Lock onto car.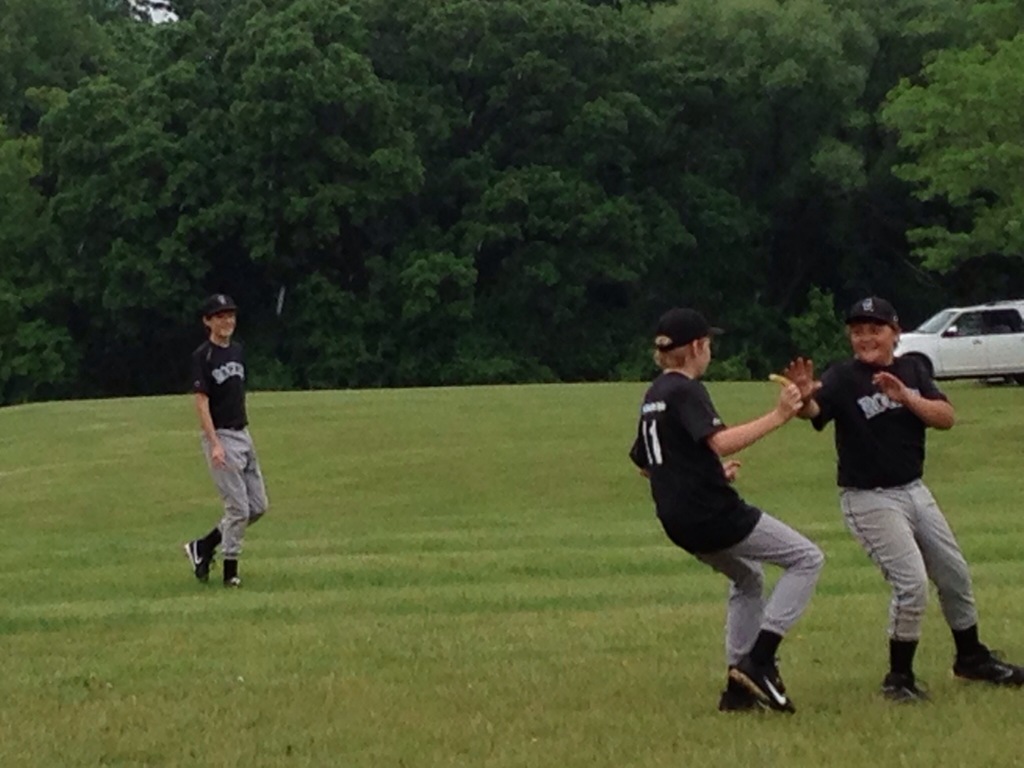
Locked: pyautogui.locateOnScreen(917, 298, 1023, 388).
